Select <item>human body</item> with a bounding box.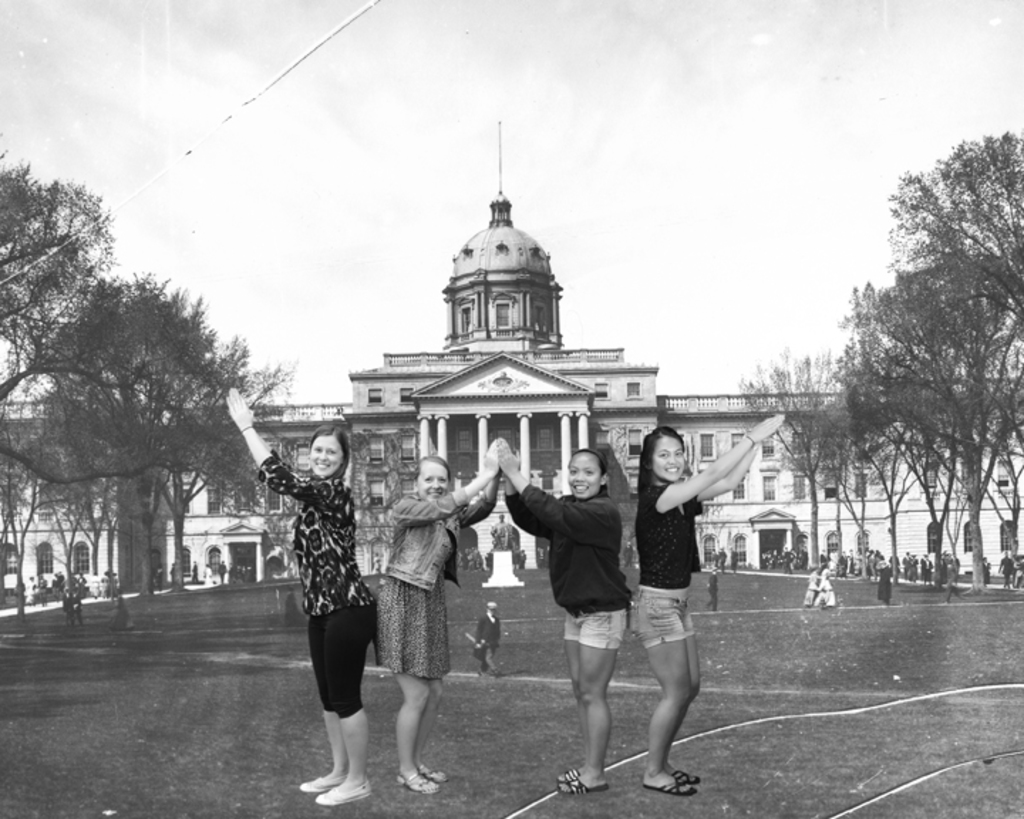
box=[640, 419, 777, 809].
